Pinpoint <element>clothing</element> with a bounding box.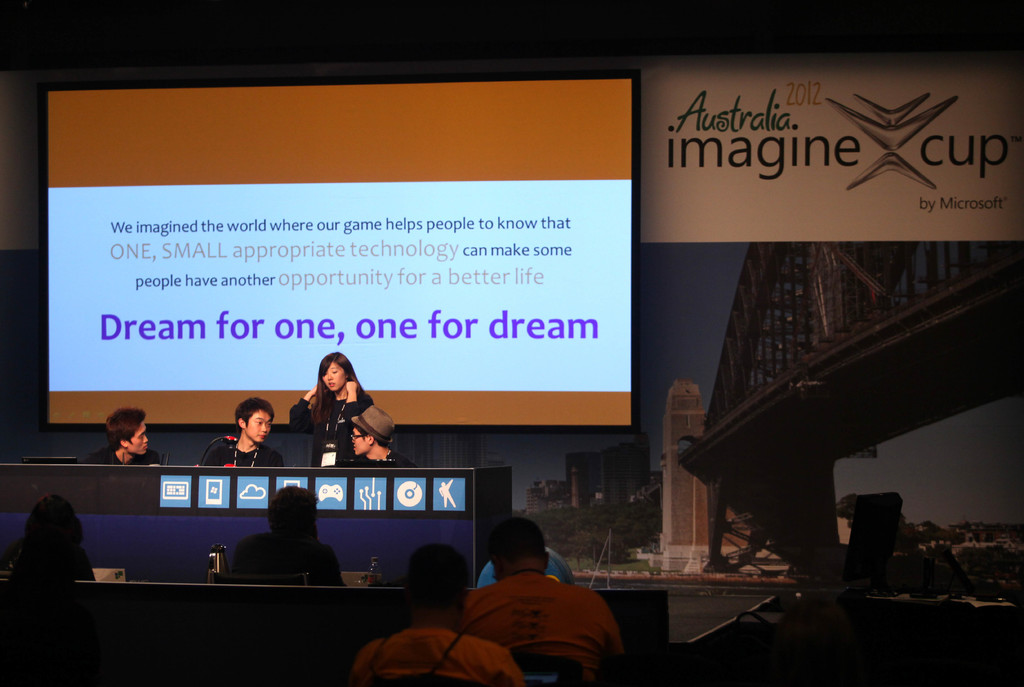
x1=351, y1=627, x2=524, y2=686.
